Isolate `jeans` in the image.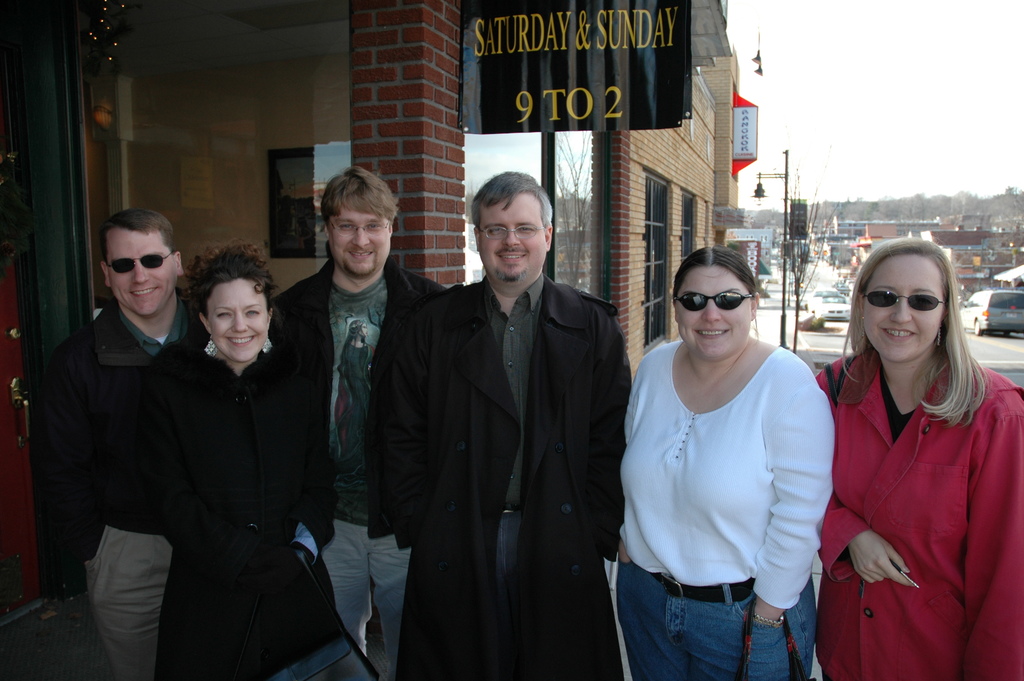
Isolated region: bbox=[497, 516, 520, 680].
